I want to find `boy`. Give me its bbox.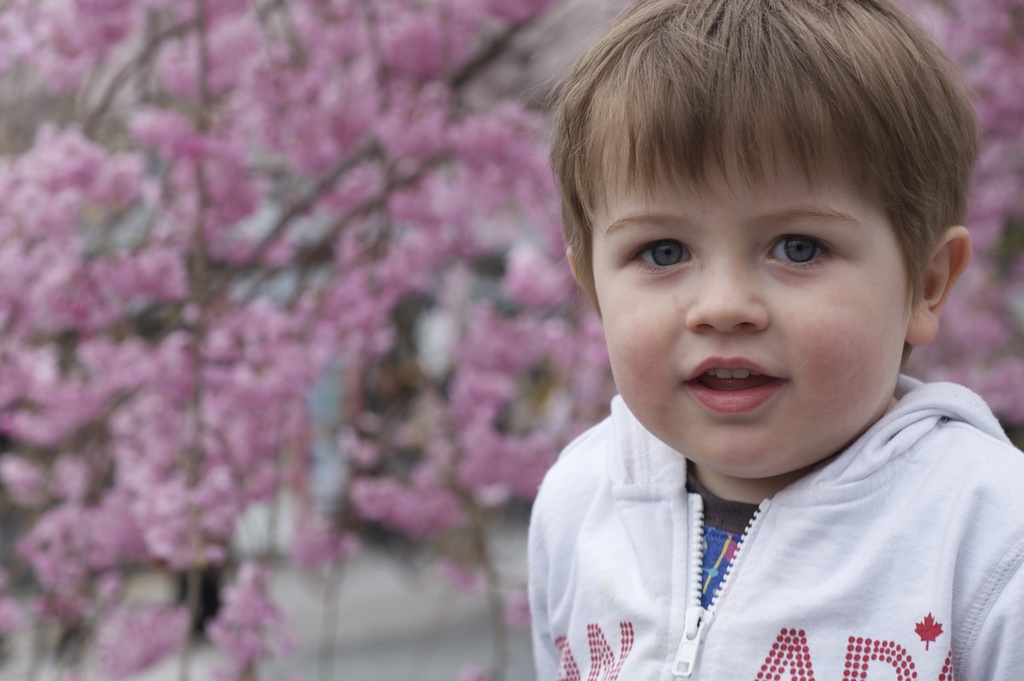
box=[484, 0, 1014, 680].
